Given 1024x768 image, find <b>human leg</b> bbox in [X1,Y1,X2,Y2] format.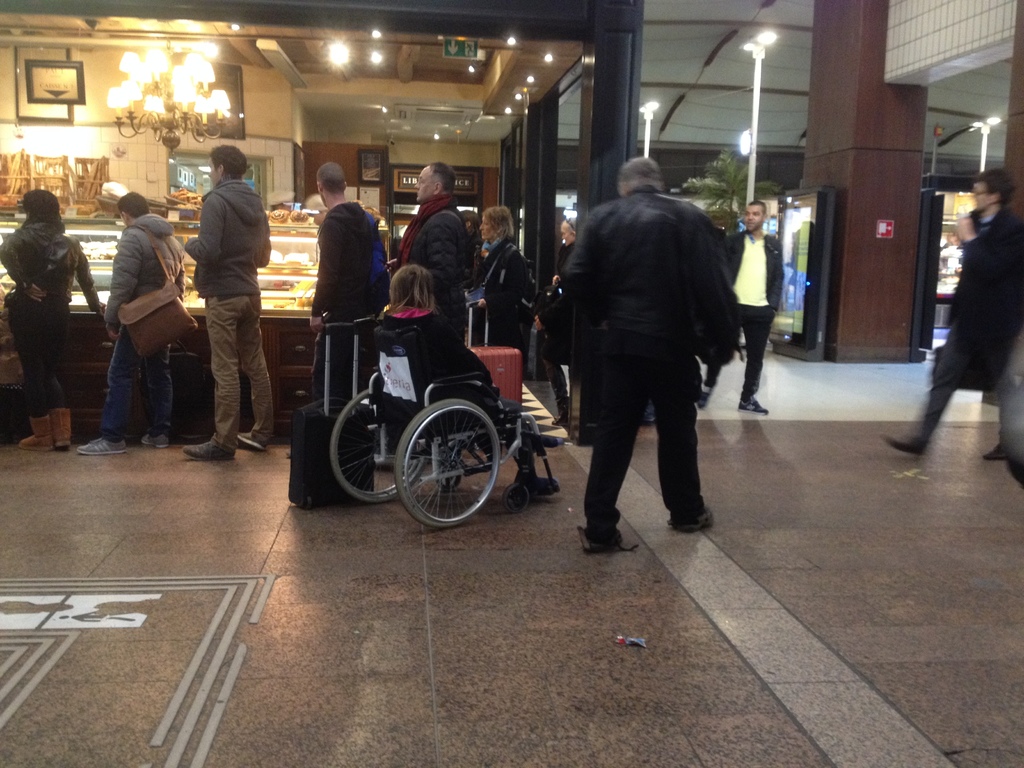
[8,301,56,446].
